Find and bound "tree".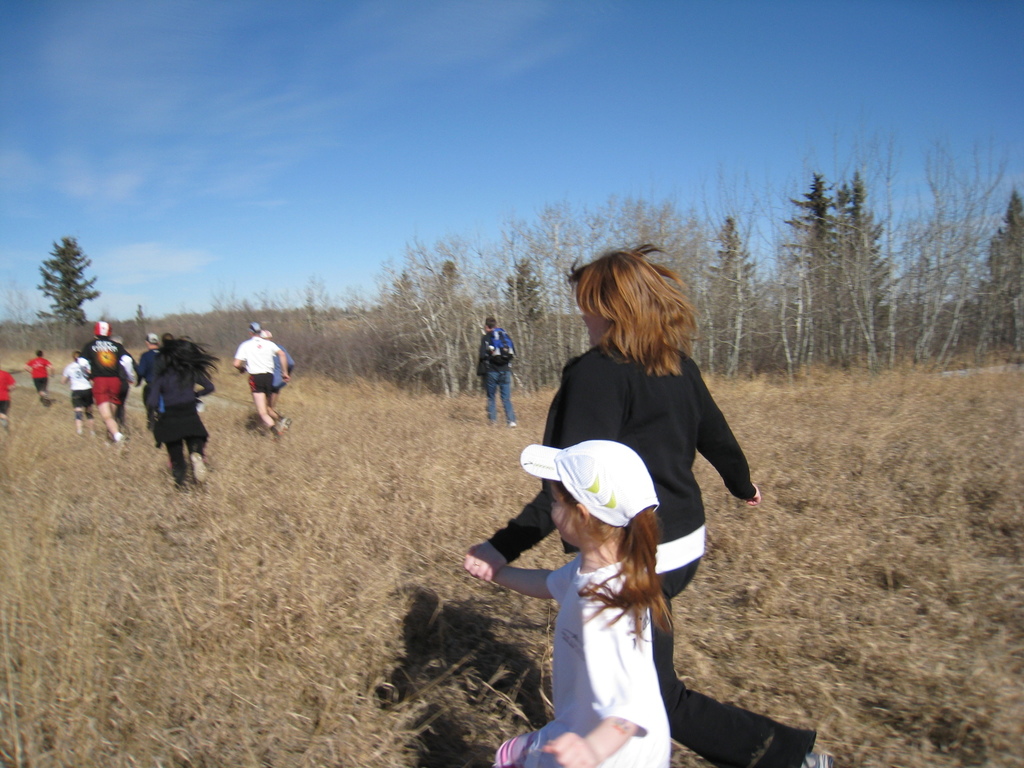
Bound: 591/199/705/358.
